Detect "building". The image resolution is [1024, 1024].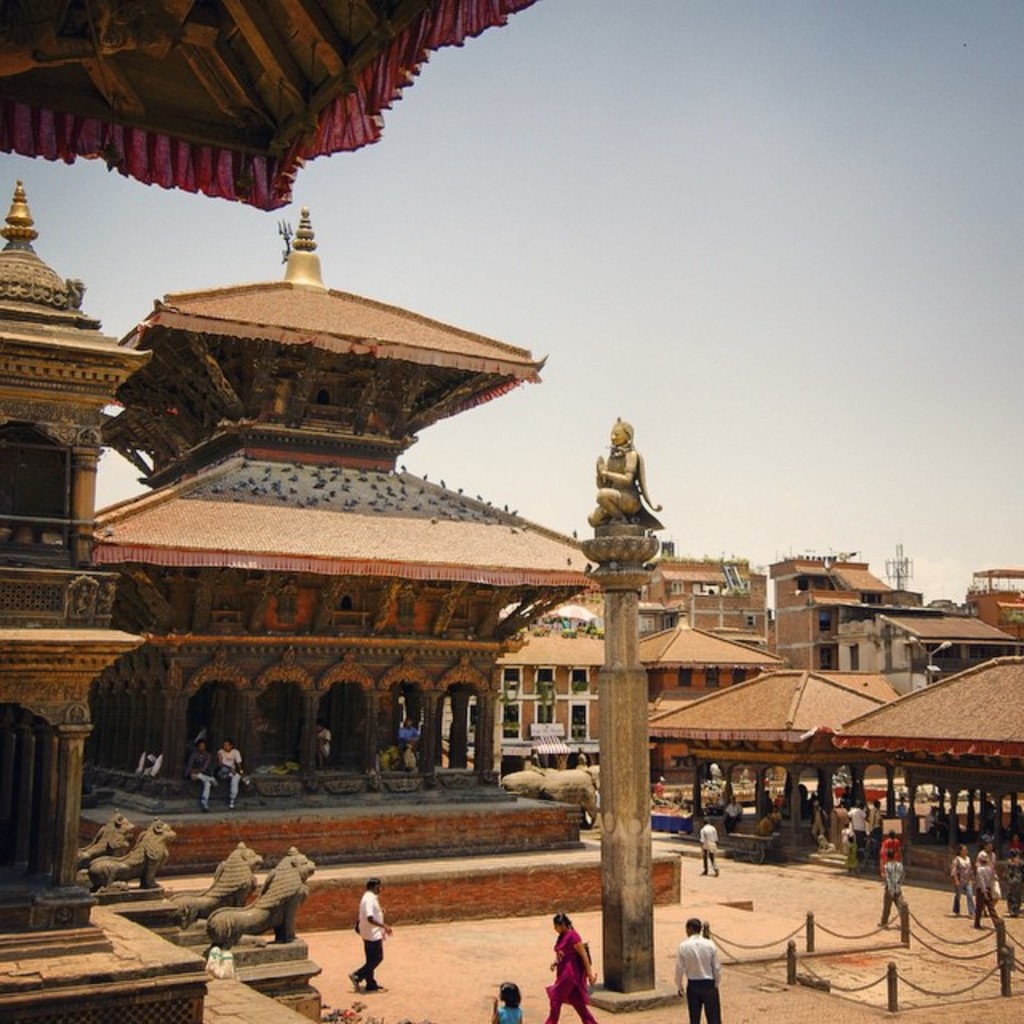
left=0, top=0, right=533, bottom=203.
